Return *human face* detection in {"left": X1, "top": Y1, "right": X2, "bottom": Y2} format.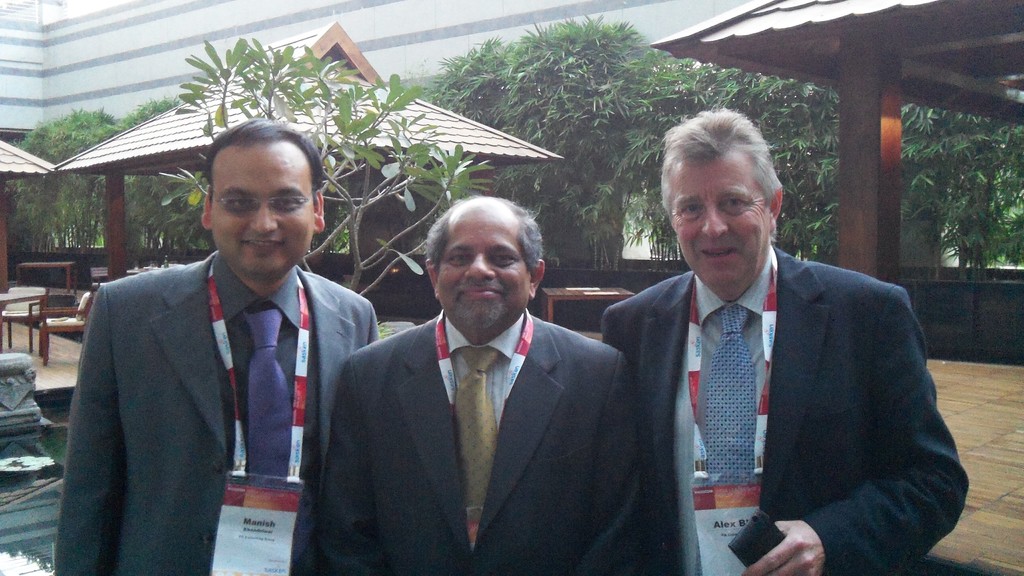
{"left": 217, "top": 136, "right": 316, "bottom": 272}.
